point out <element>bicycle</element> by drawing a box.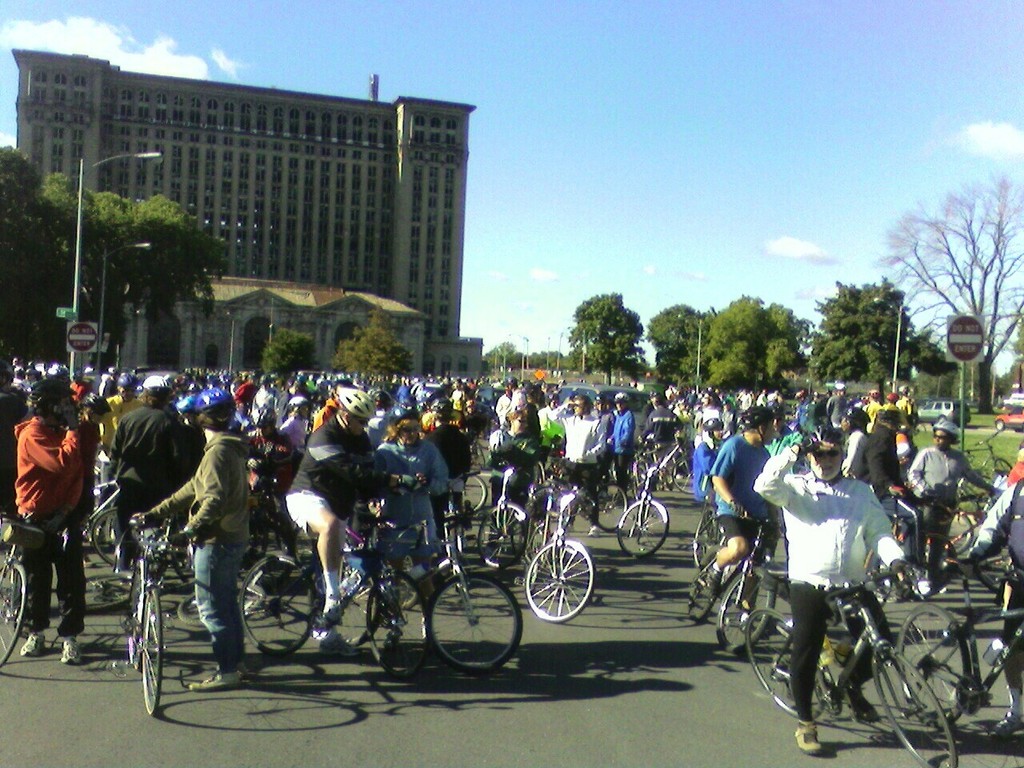
{"x1": 362, "y1": 510, "x2": 534, "y2": 676}.
